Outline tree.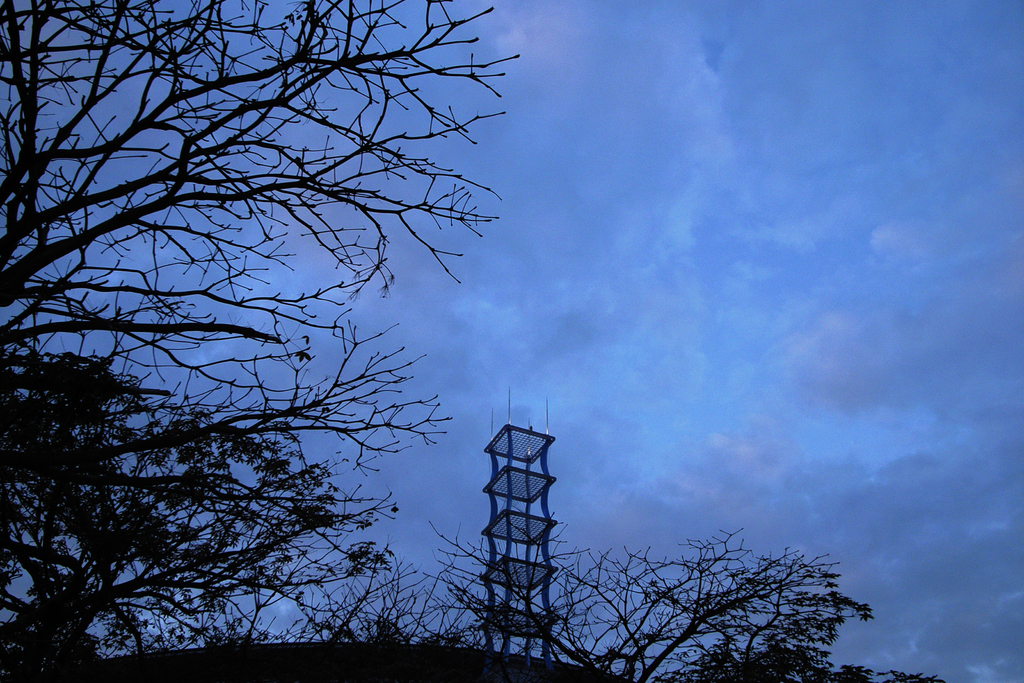
Outline: bbox=[30, 3, 573, 650].
